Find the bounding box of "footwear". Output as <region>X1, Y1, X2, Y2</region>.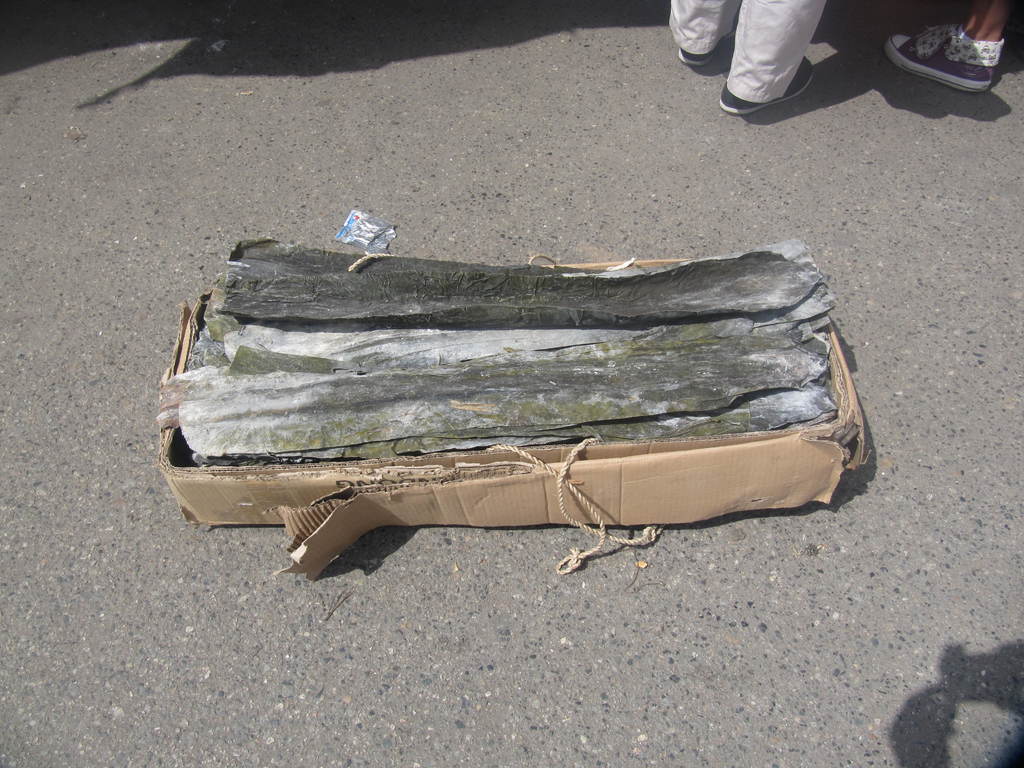
<region>717, 52, 816, 120</region>.
